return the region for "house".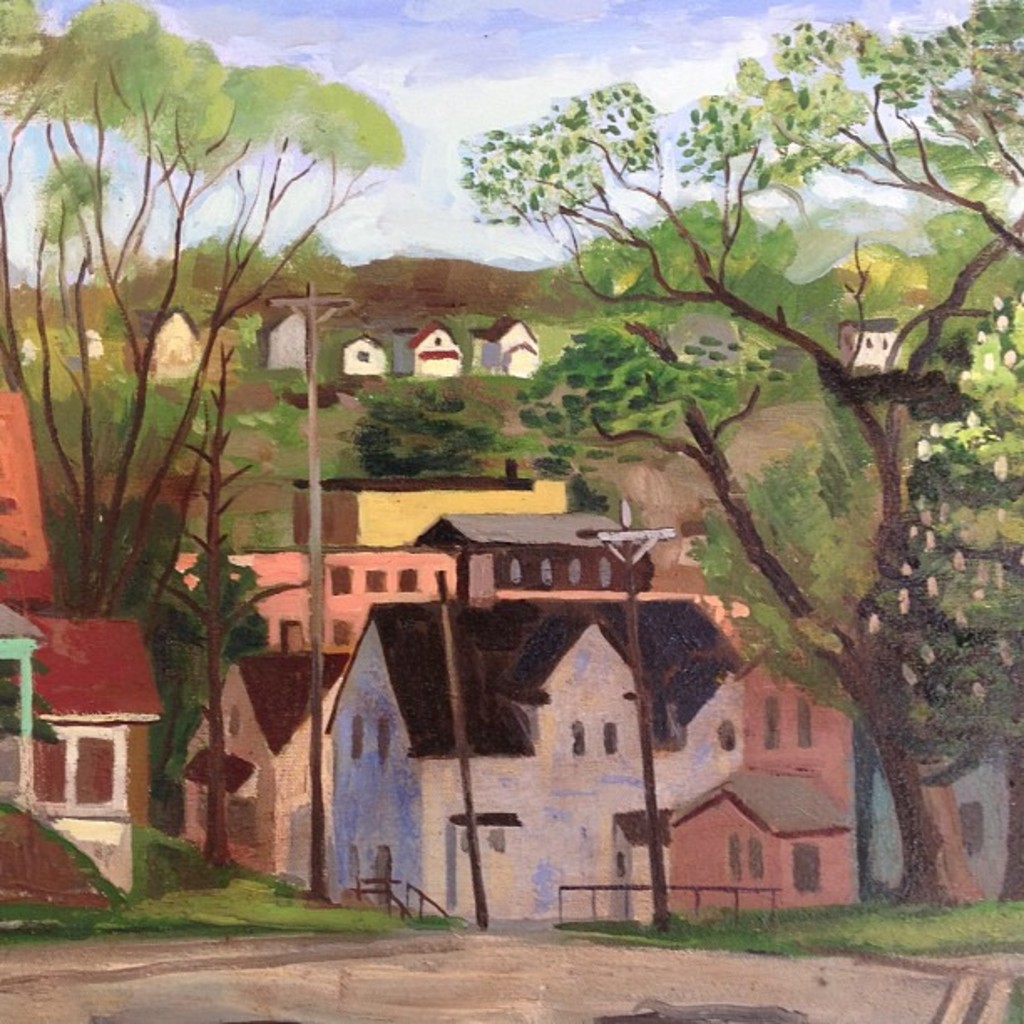
(840,315,909,378).
